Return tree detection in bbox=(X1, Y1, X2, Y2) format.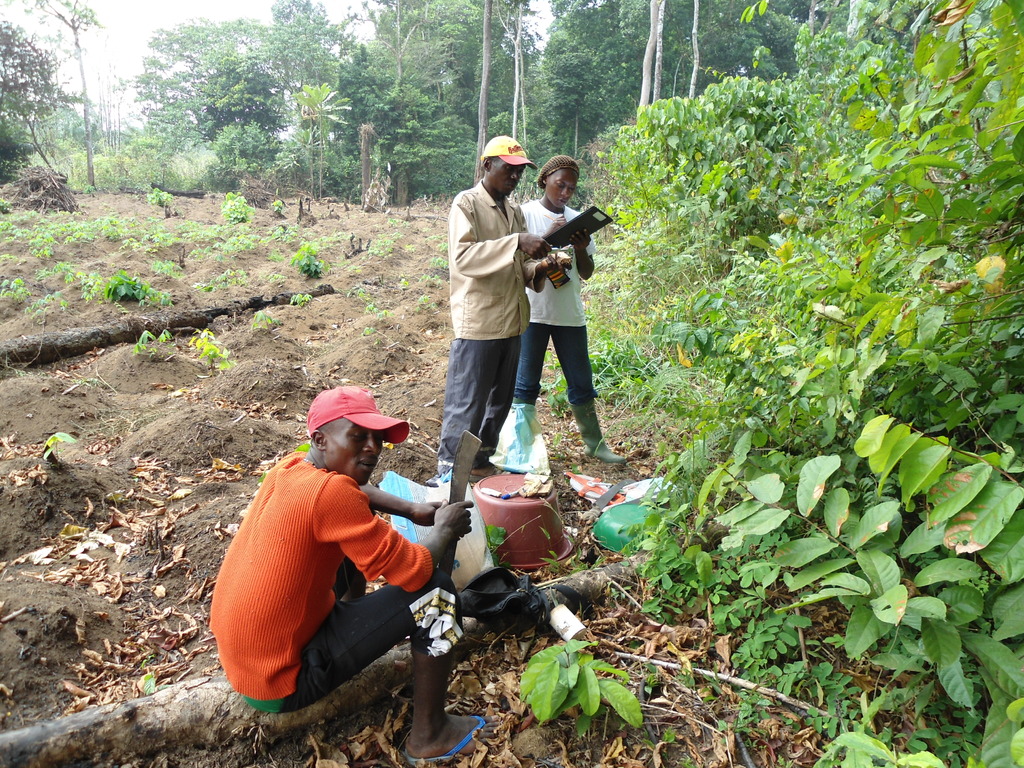
bbox=(0, 16, 68, 186).
